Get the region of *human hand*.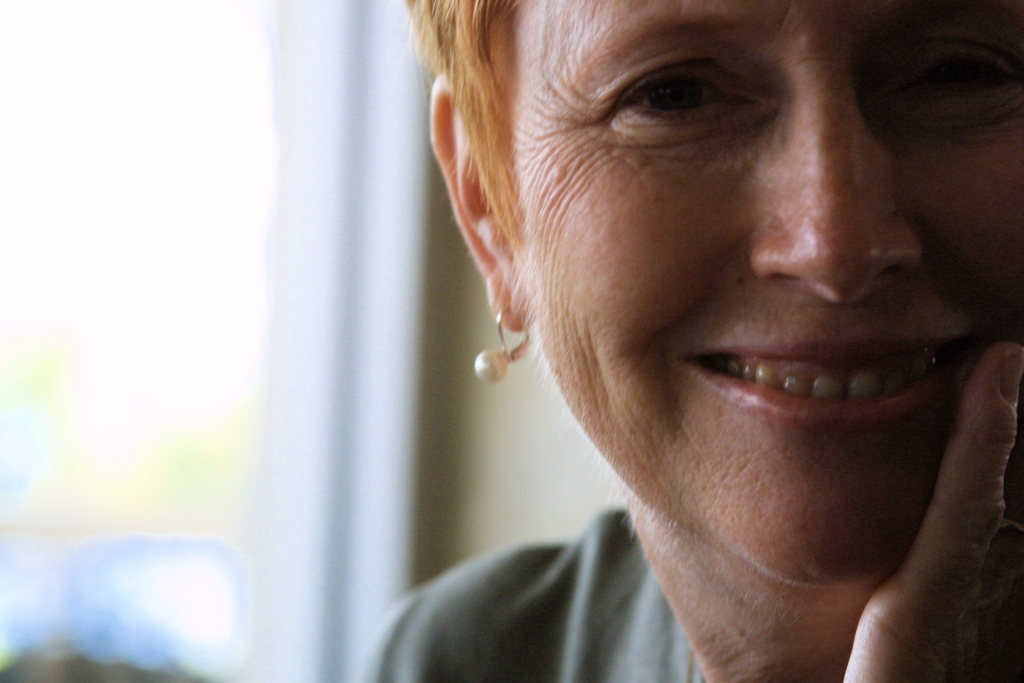
region(842, 342, 1023, 682).
